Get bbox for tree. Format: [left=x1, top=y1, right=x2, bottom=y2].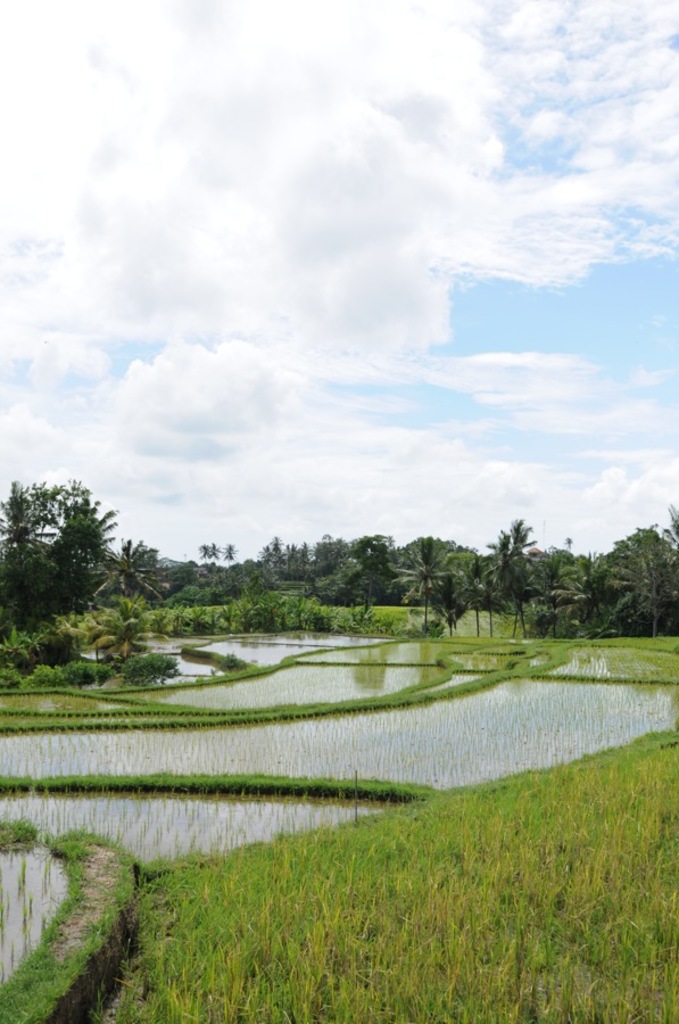
[left=529, top=506, right=678, bottom=658].
